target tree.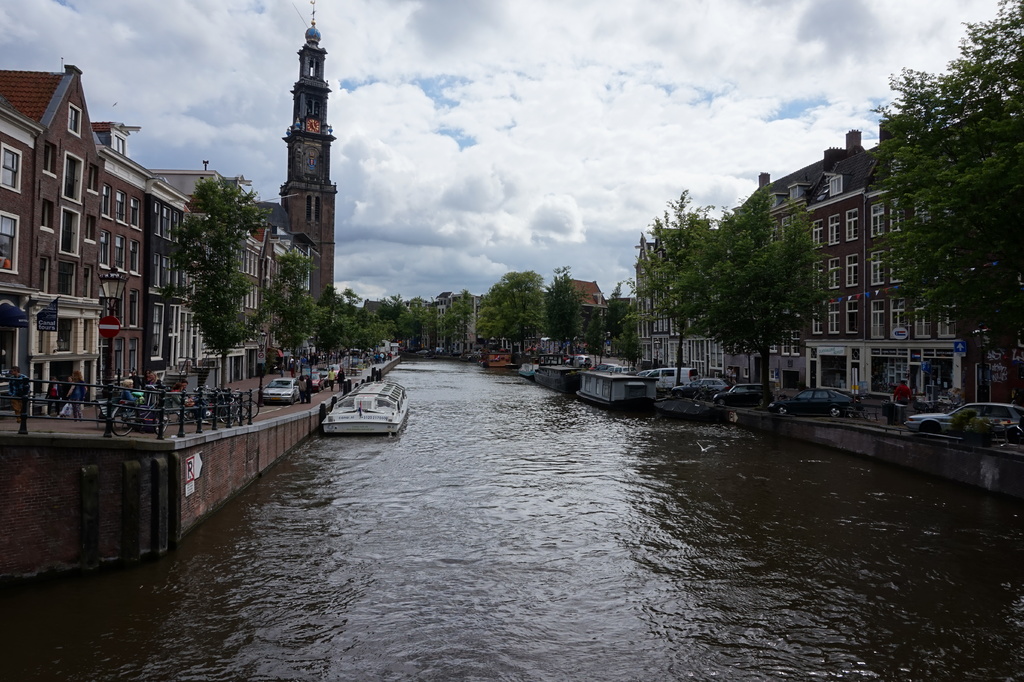
Target region: <region>166, 176, 264, 391</region>.
